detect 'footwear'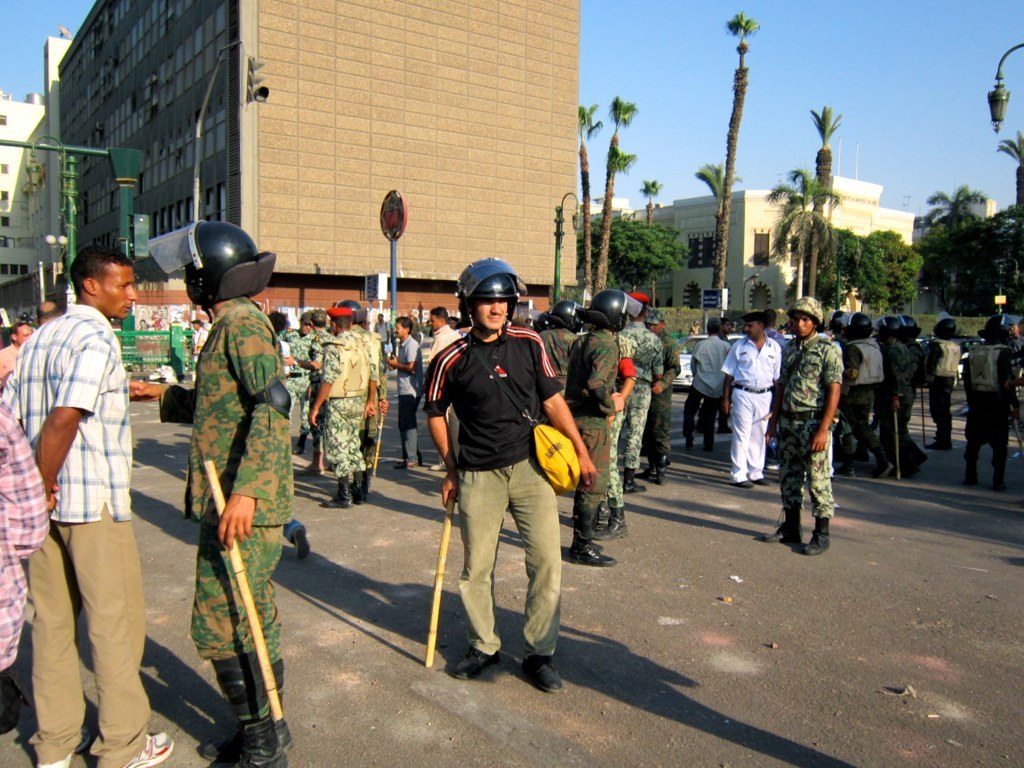
(200, 660, 293, 751)
